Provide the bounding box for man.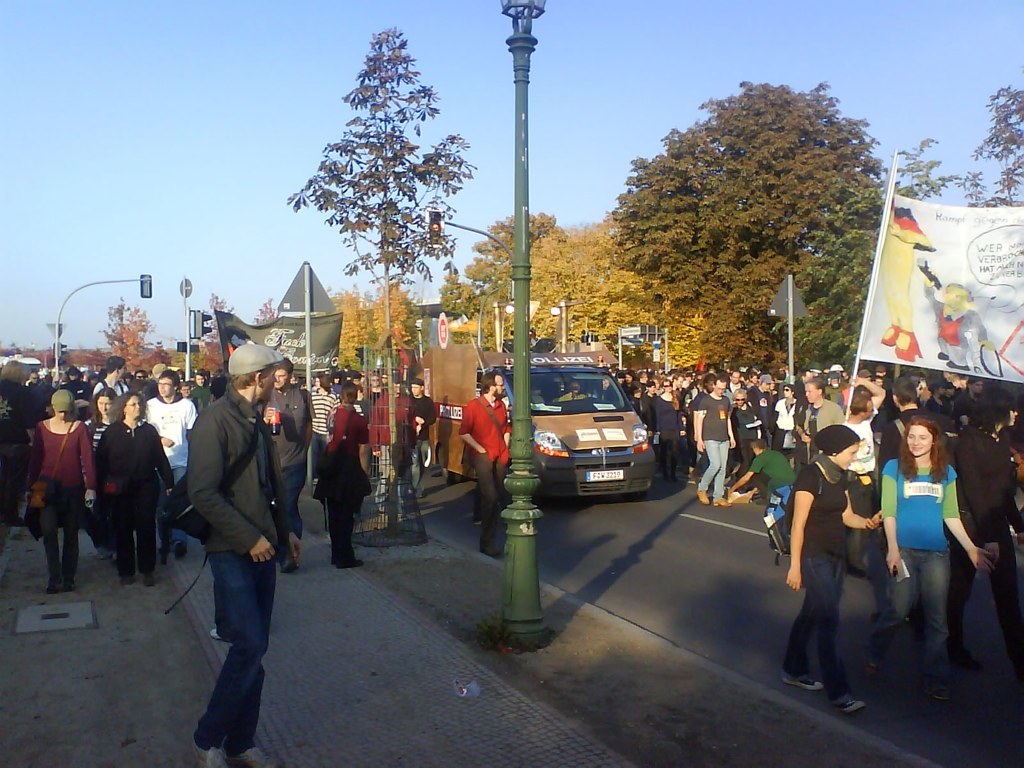
{"x1": 179, "y1": 381, "x2": 192, "y2": 400}.
